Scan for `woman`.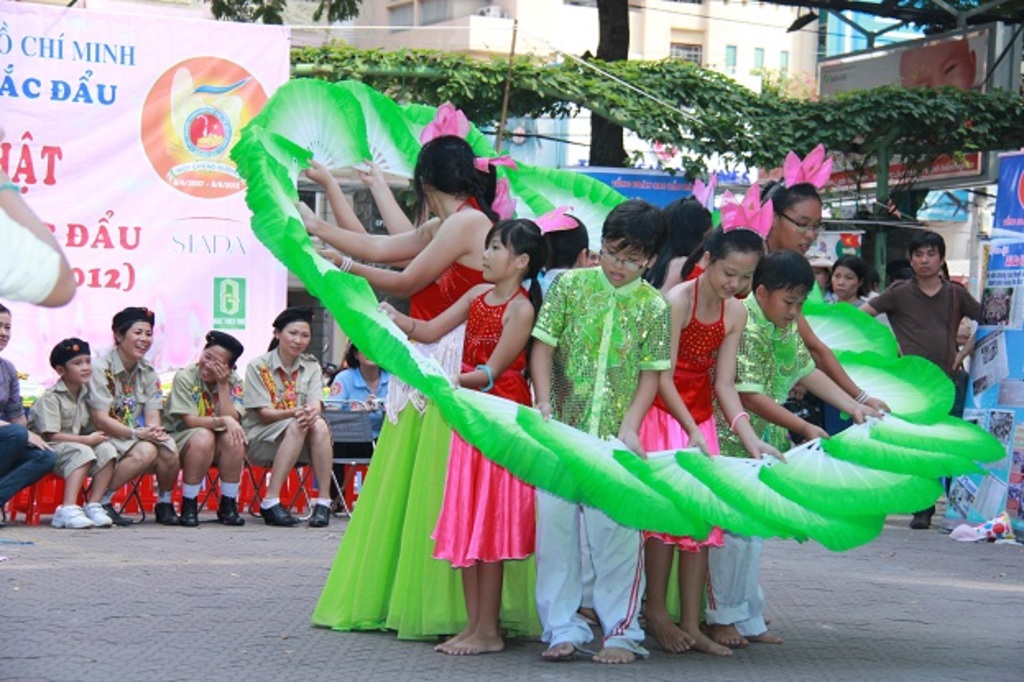
Scan result: 317/153/513/670.
